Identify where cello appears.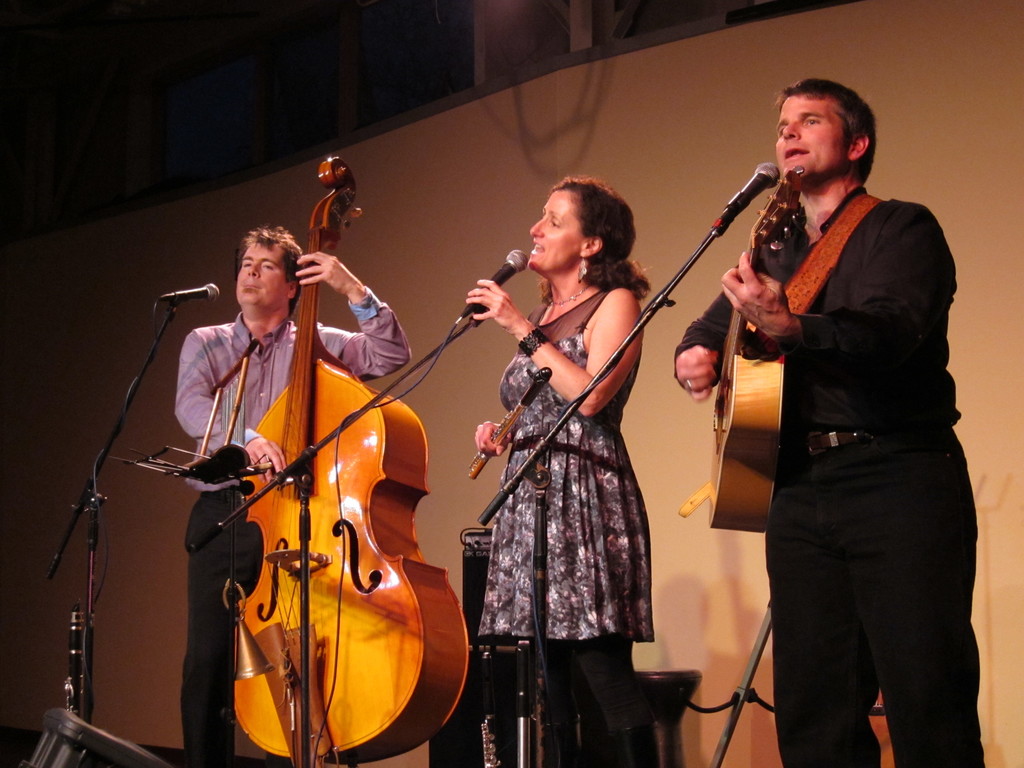
Appears at rect(694, 147, 814, 537).
